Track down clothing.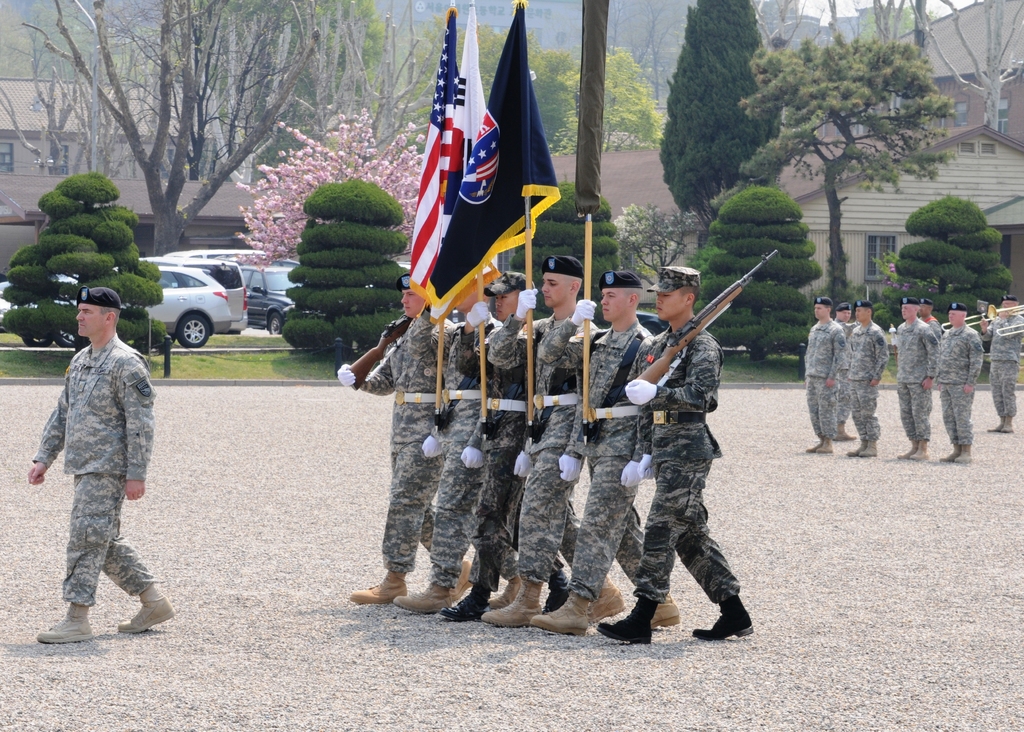
Tracked to crop(362, 296, 451, 588).
